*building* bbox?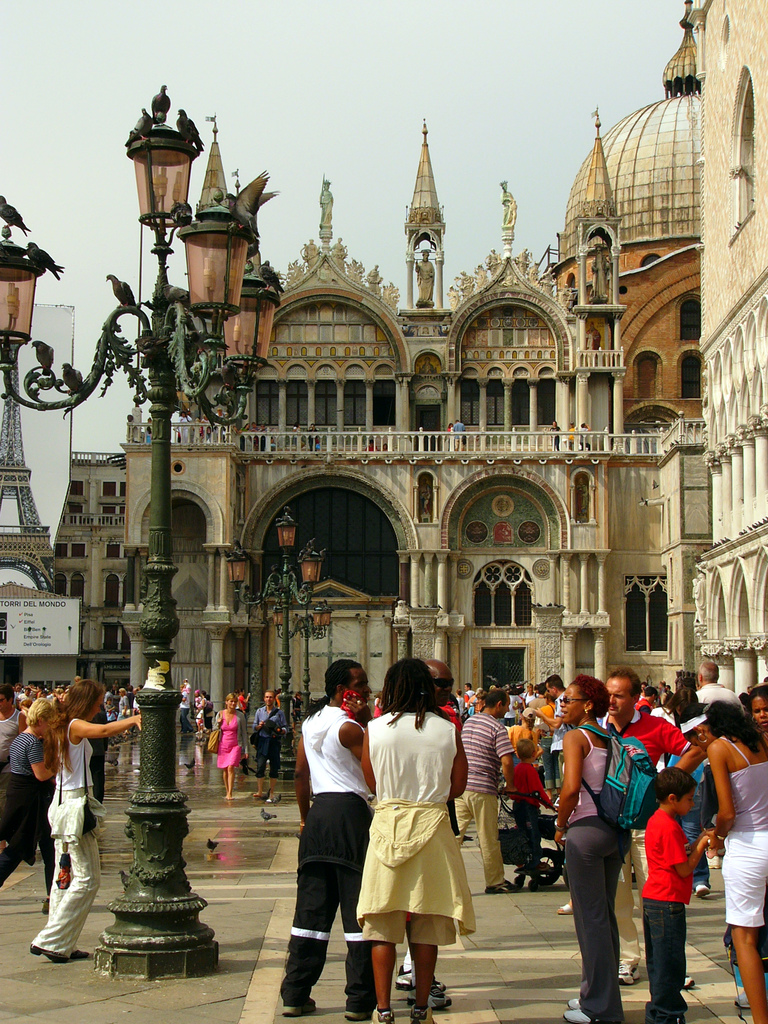
57/452/129/689
